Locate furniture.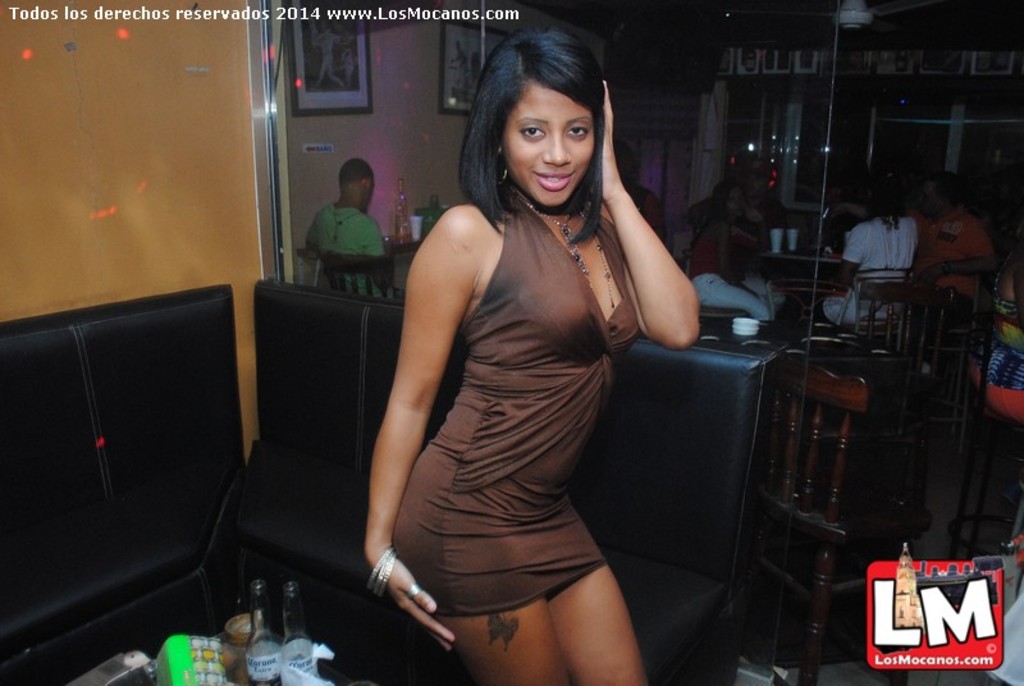
Bounding box: locate(731, 358, 915, 685).
